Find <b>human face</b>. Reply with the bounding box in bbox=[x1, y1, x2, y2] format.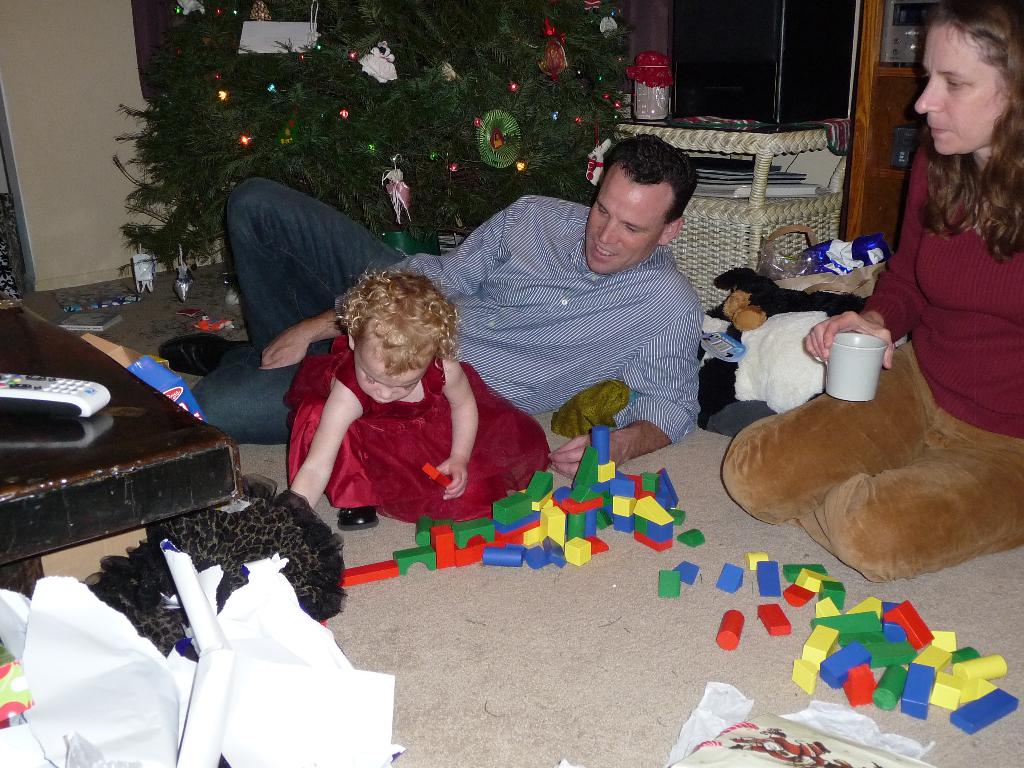
bbox=[914, 23, 1005, 158].
